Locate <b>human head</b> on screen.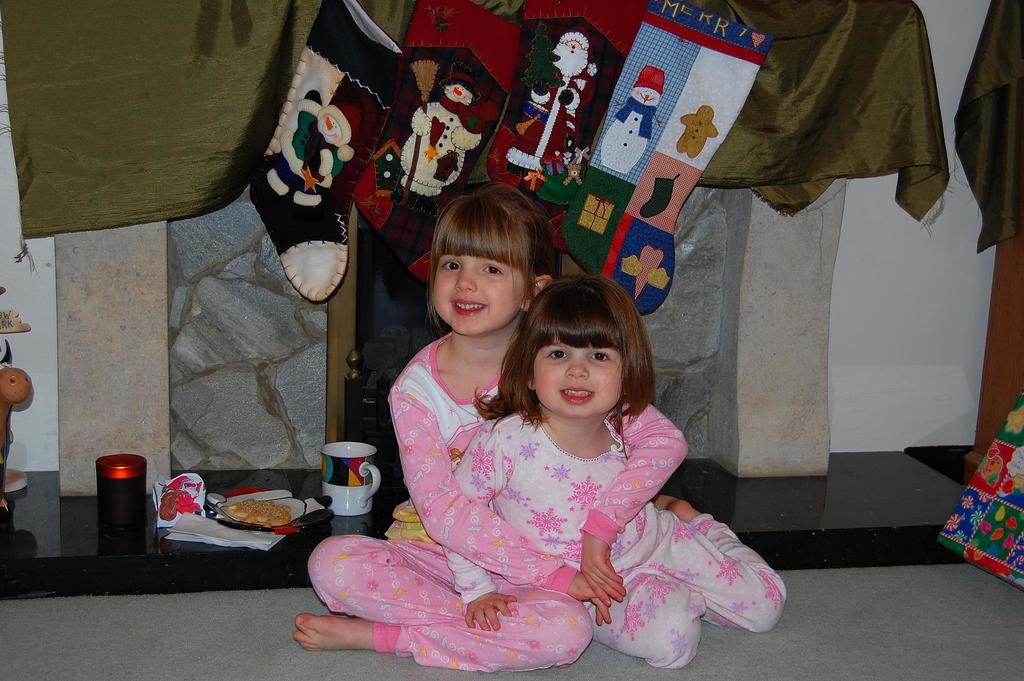
On screen at box=[513, 283, 662, 433].
